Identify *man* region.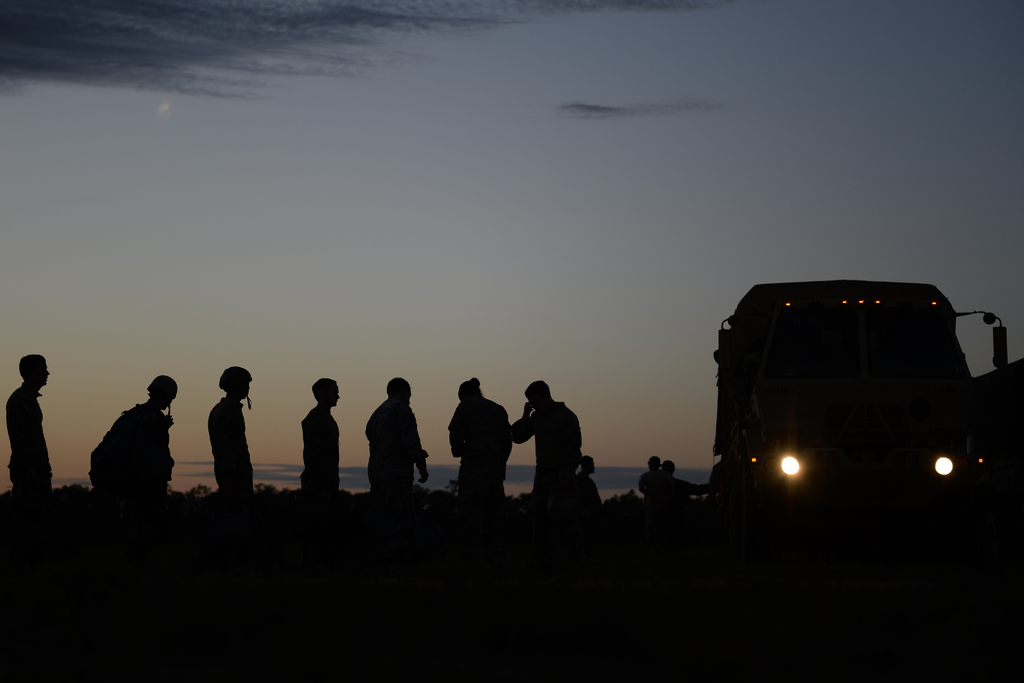
Region: {"x1": 4, "y1": 355, "x2": 53, "y2": 520}.
